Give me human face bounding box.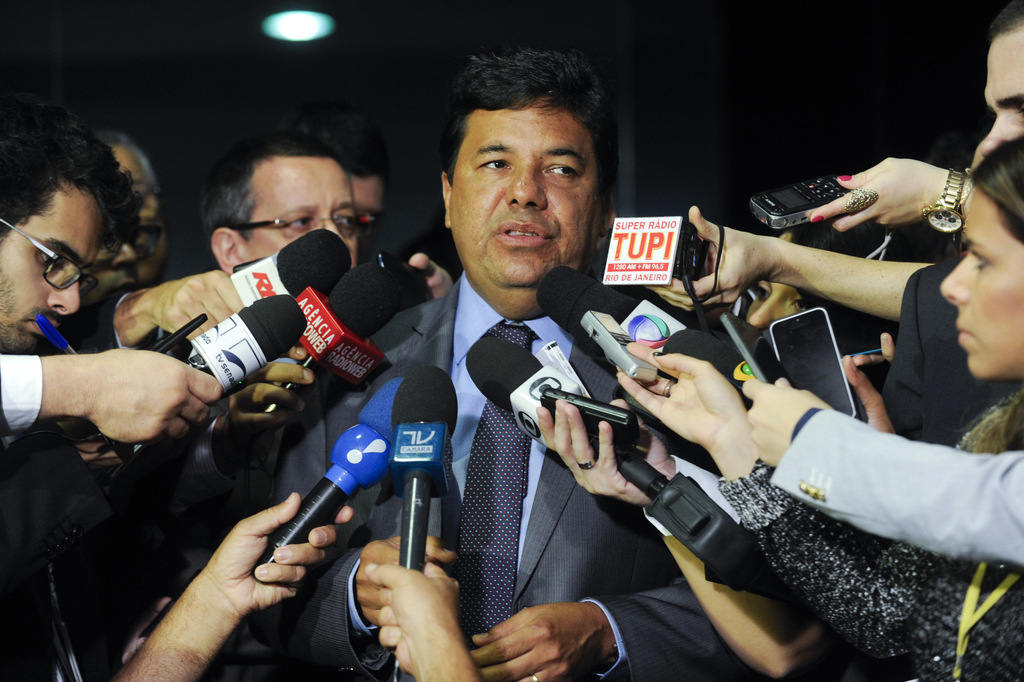
79 231 145 307.
